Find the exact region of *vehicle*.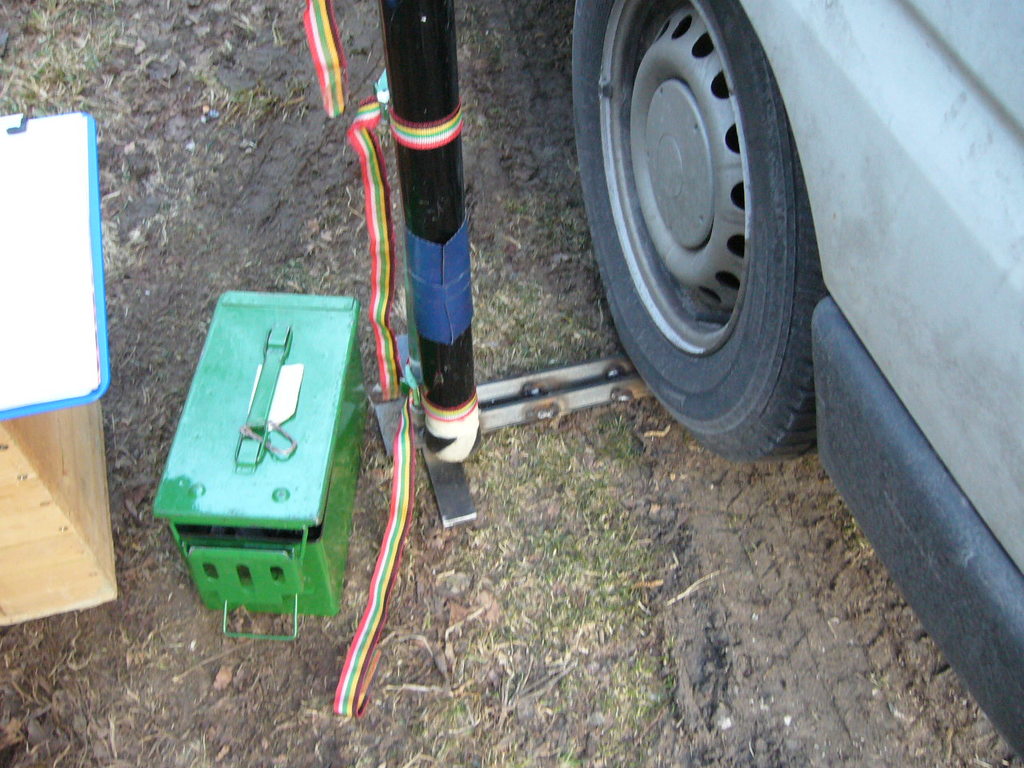
Exact region: {"left": 592, "top": 0, "right": 1023, "bottom": 767}.
